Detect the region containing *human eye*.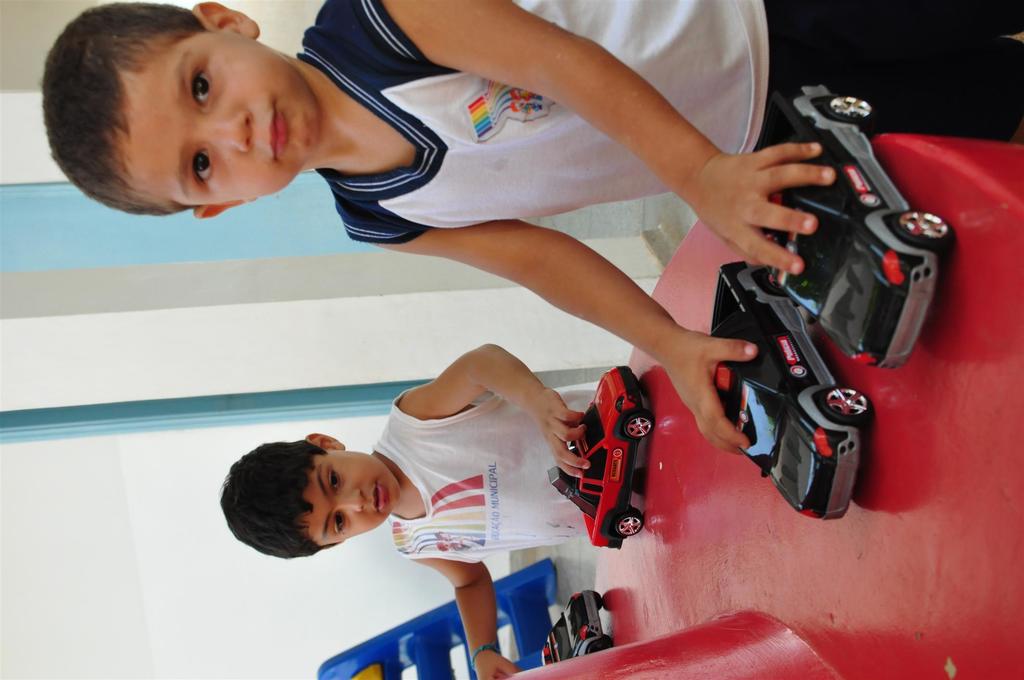
<bbox>194, 68, 215, 109</bbox>.
